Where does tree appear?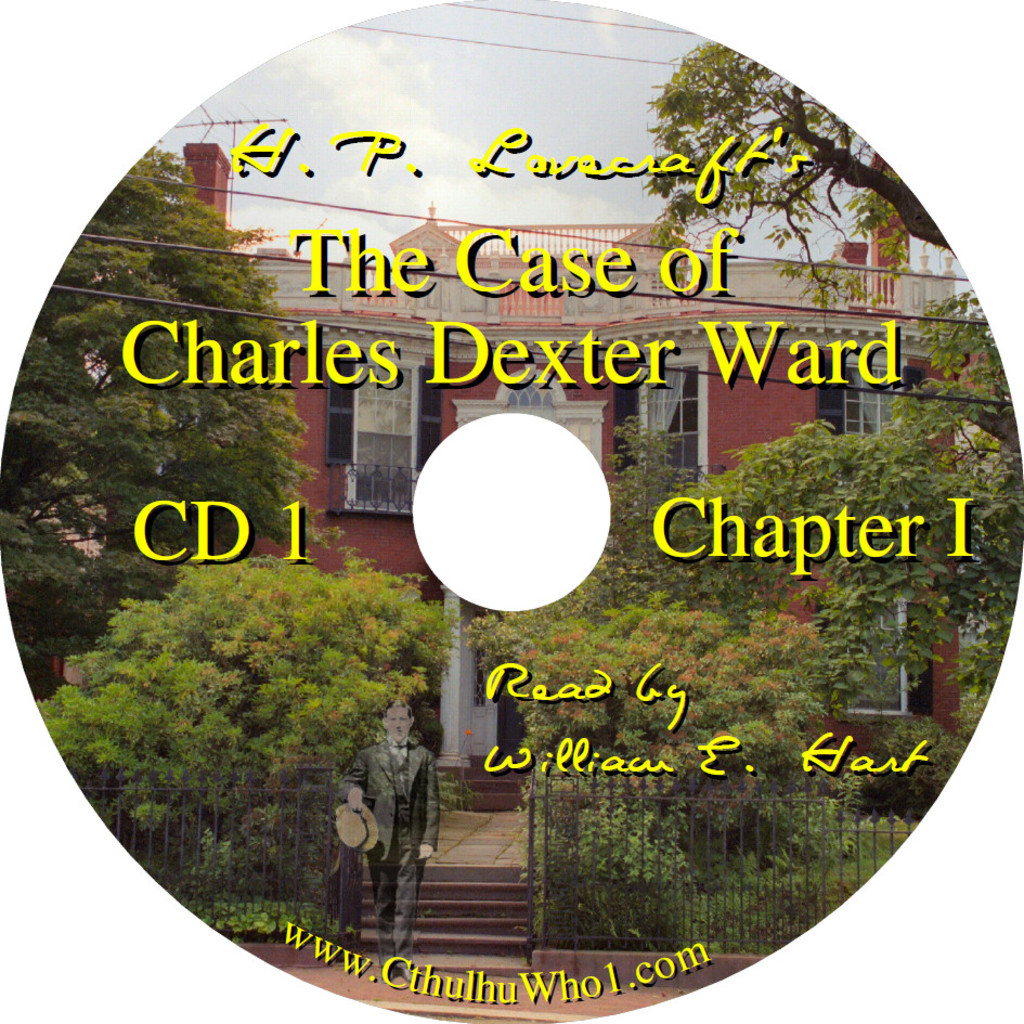
Appears at 31 553 458 951.
